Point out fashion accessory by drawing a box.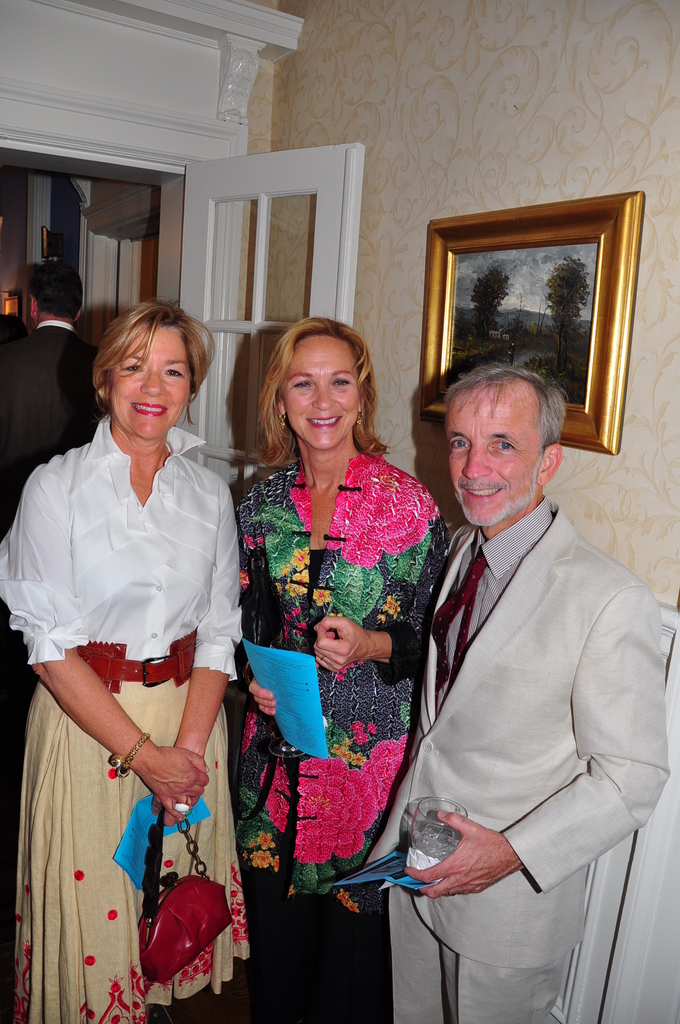
(277,412,287,433).
